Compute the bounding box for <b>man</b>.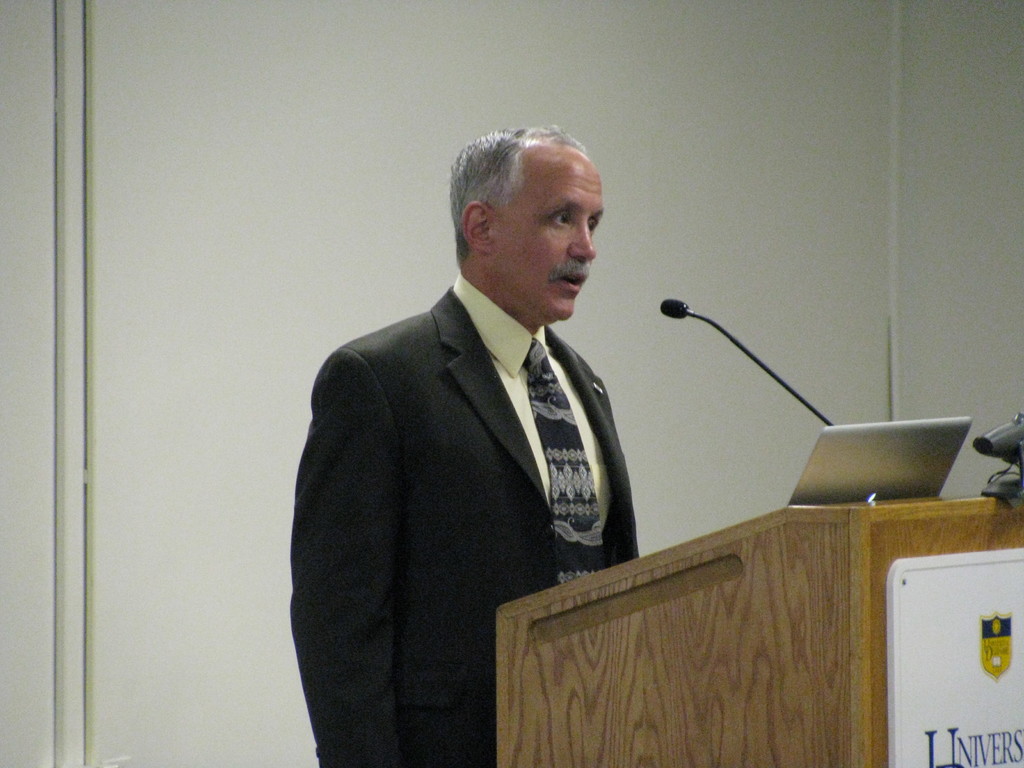
left=290, top=105, right=648, bottom=735.
